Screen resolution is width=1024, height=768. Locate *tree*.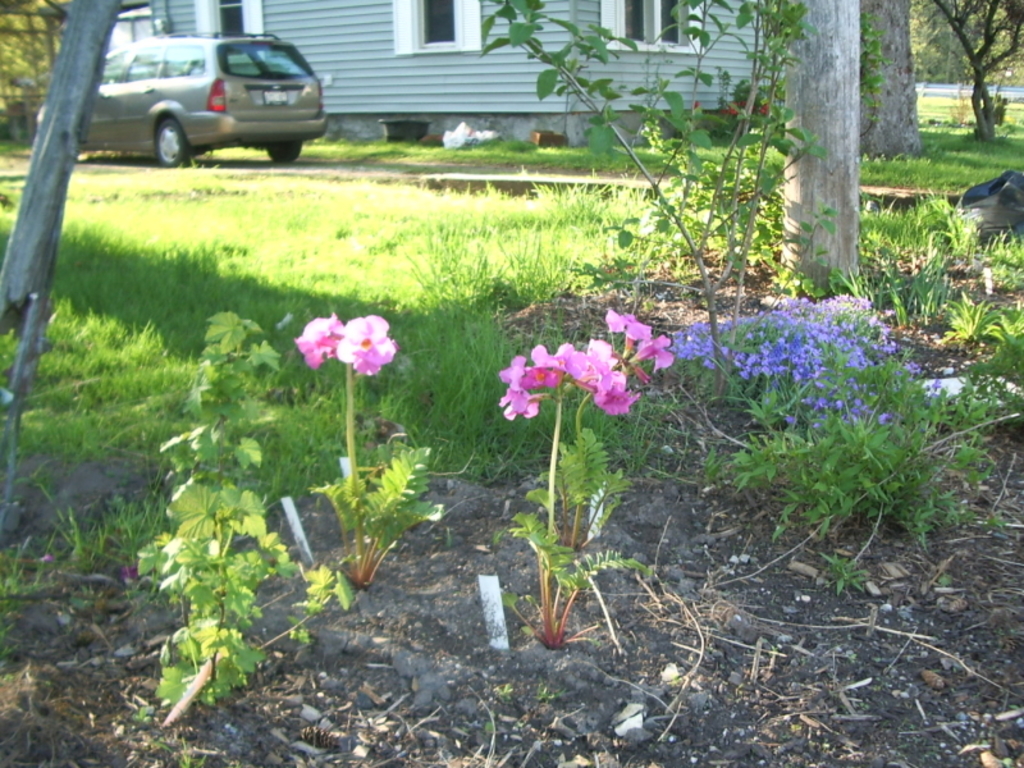
Rect(904, 0, 1020, 145).
